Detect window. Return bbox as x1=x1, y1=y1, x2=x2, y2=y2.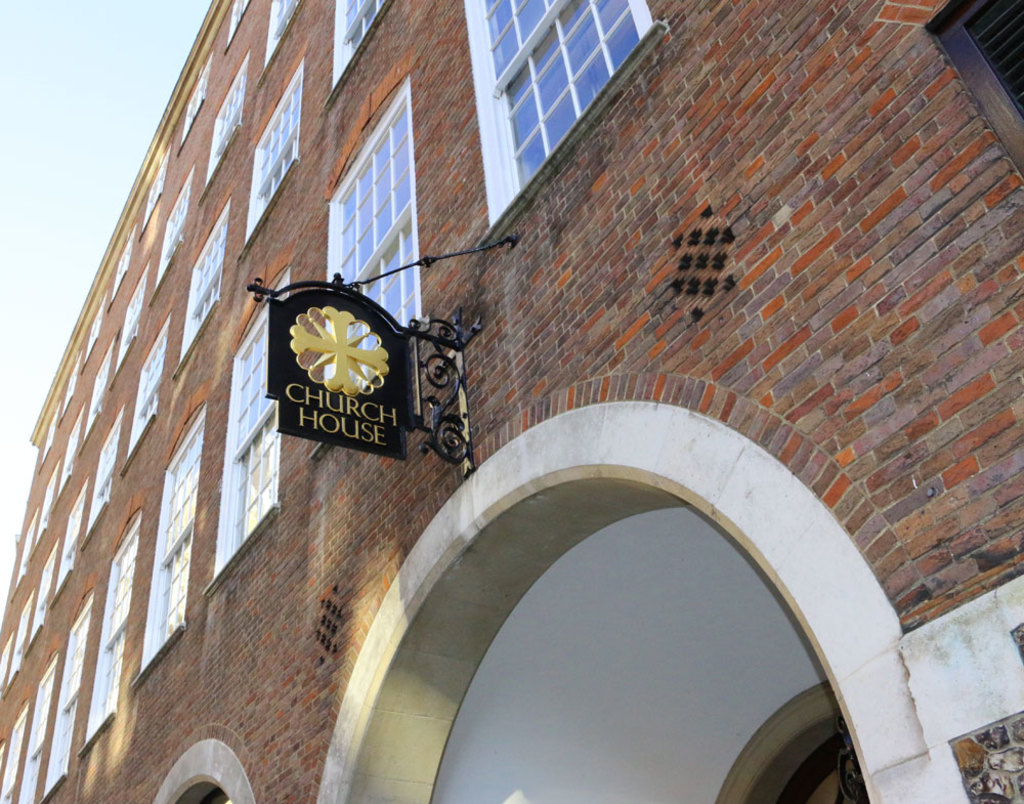
x1=459, y1=0, x2=686, y2=232.
